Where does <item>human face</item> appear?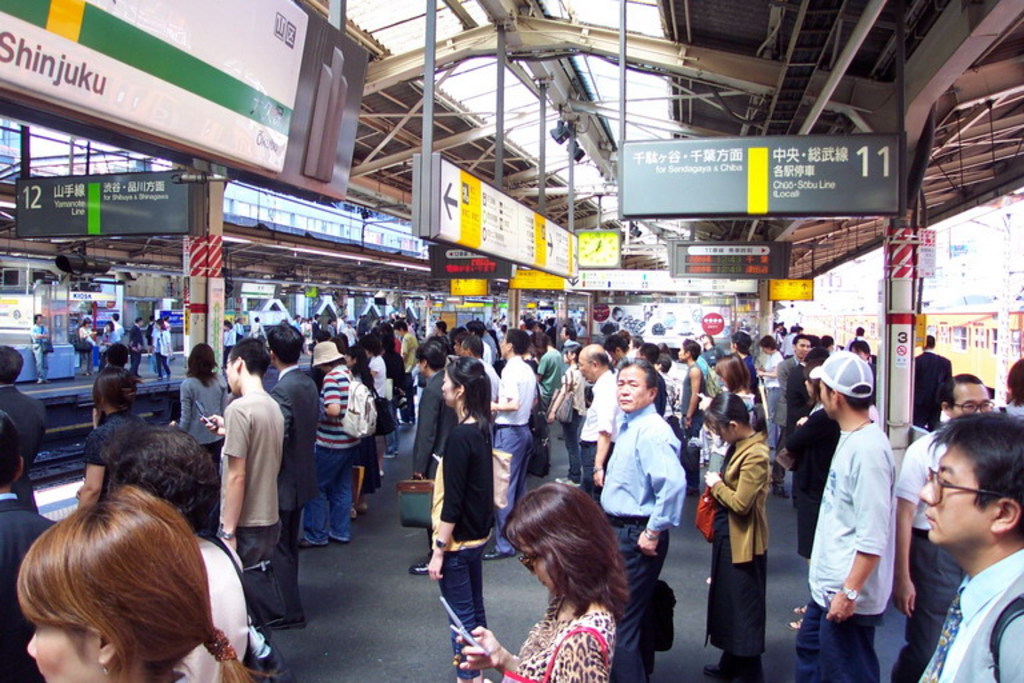
Appears at region(525, 551, 552, 595).
